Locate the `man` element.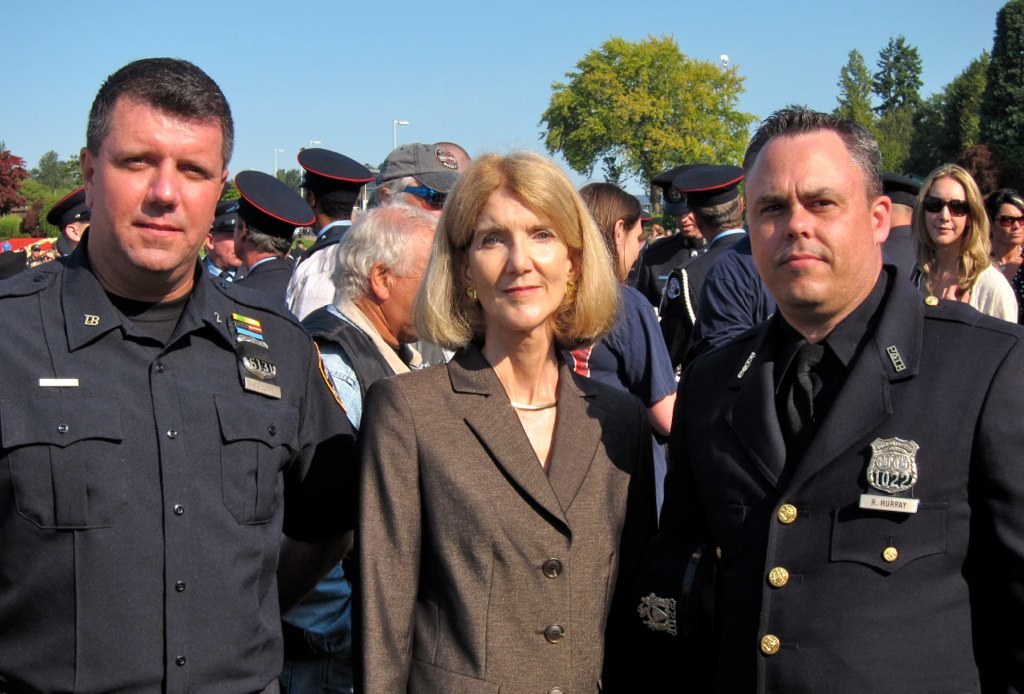
Element bbox: Rect(690, 234, 776, 362).
